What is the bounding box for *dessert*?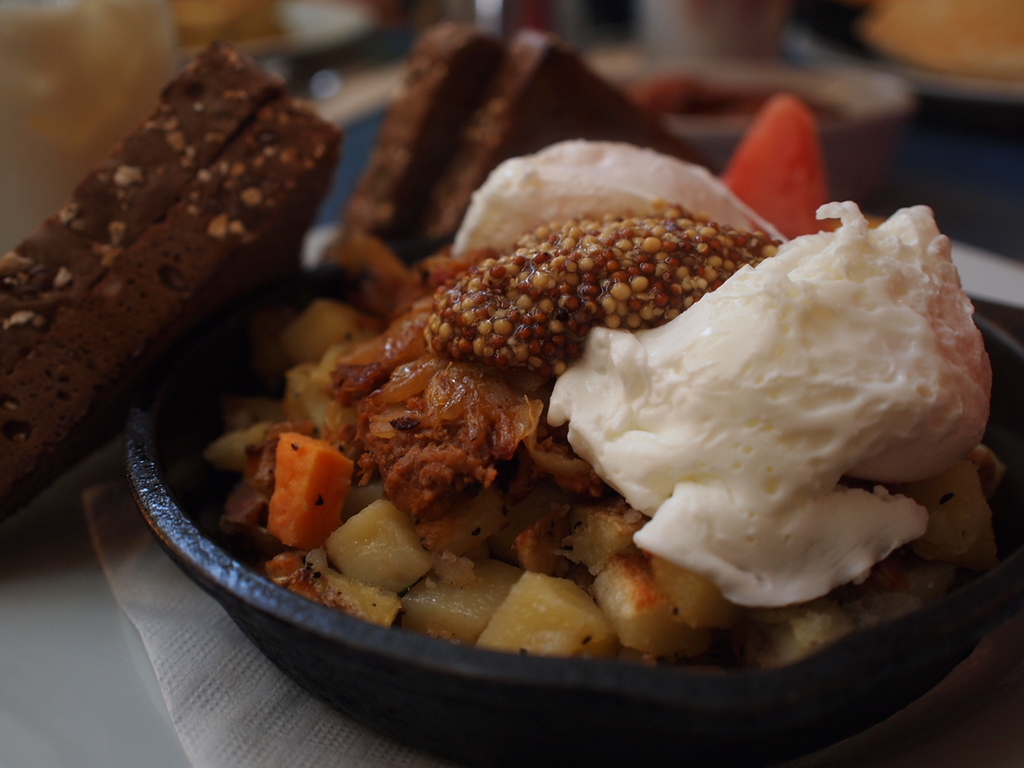
<bbox>338, 16, 686, 270</bbox>.
